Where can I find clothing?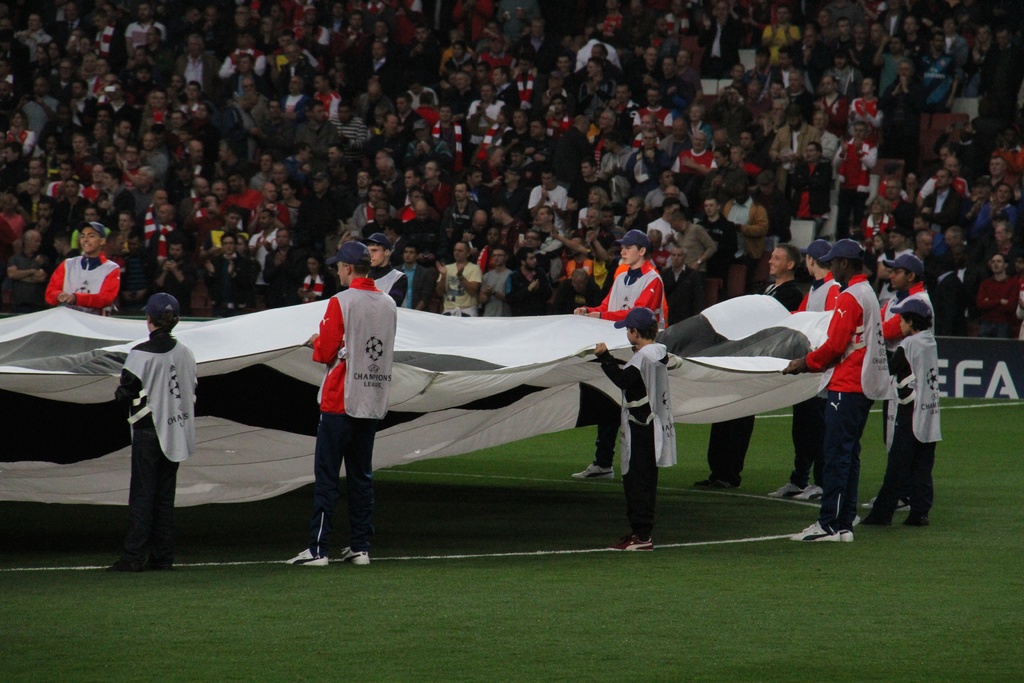
You can find it at 876:324:934:528.
